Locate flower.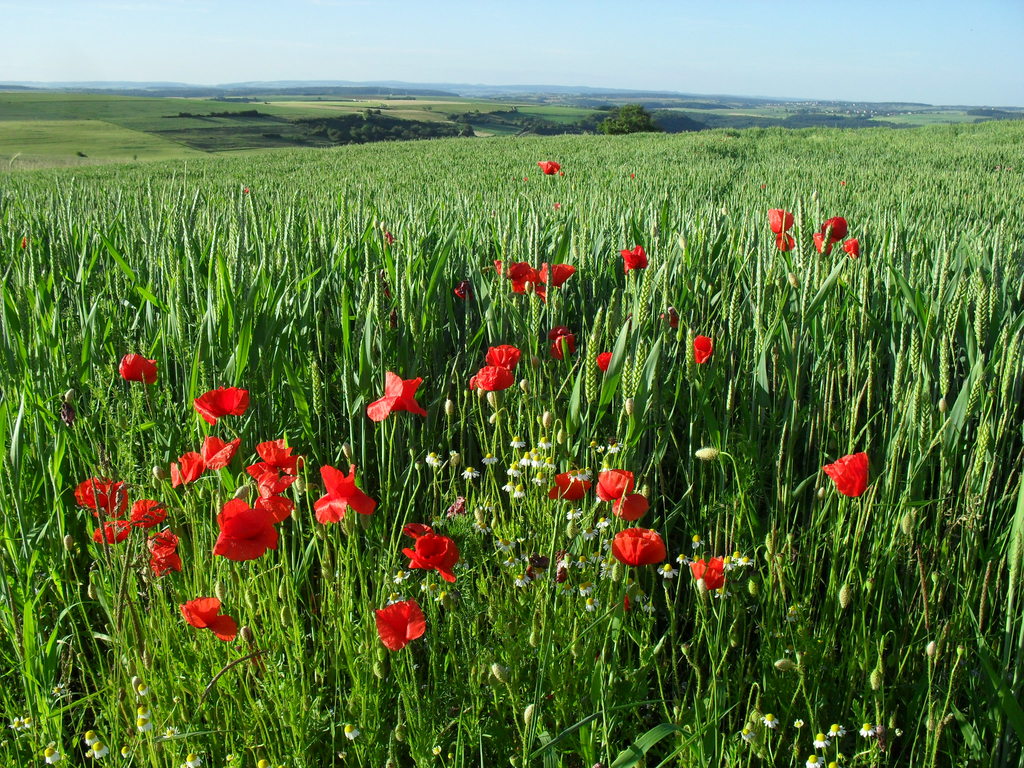
Bounding box: 179 596 239 643.
